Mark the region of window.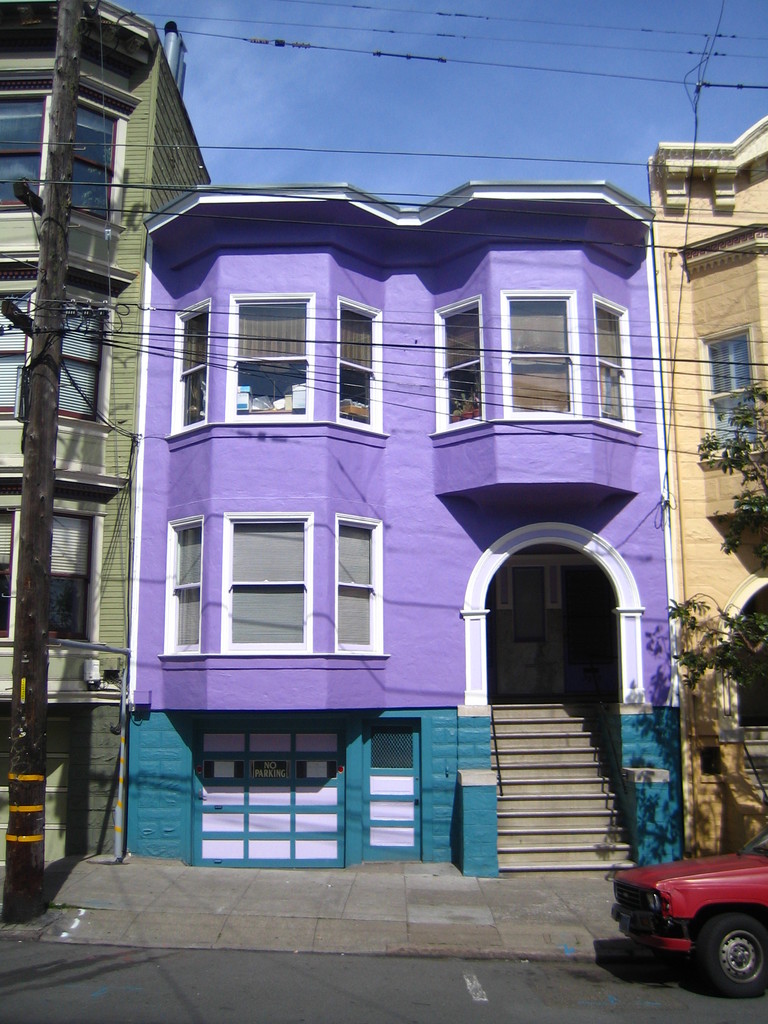
Region: [left=701, top=333, right=759, bottom=451].
